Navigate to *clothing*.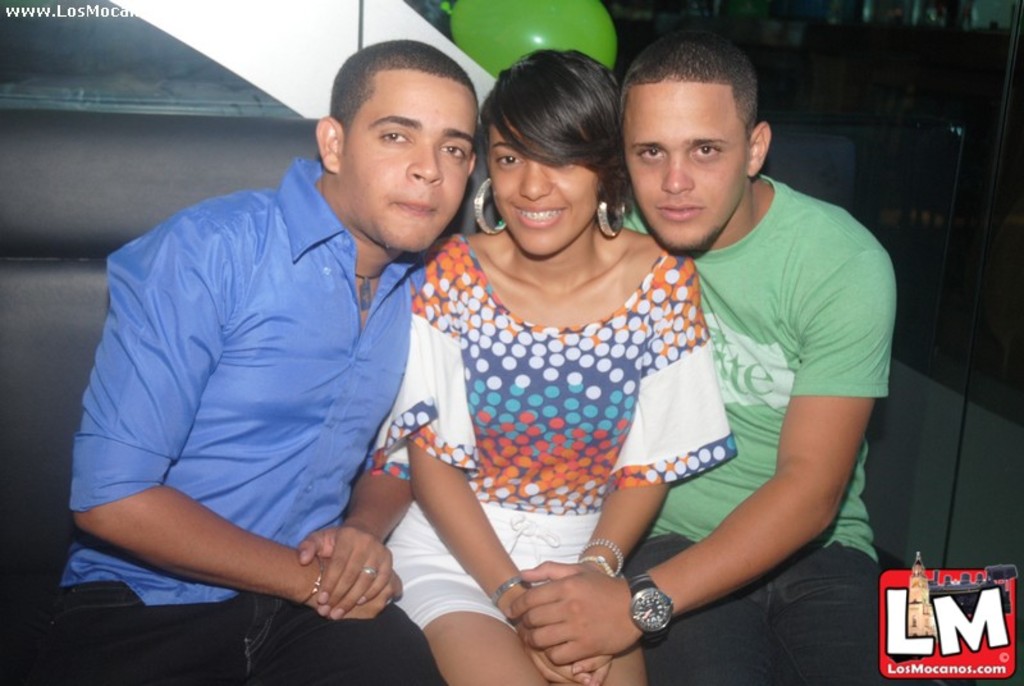
Navigation target: l=600, t=180, r=895, b=685.
